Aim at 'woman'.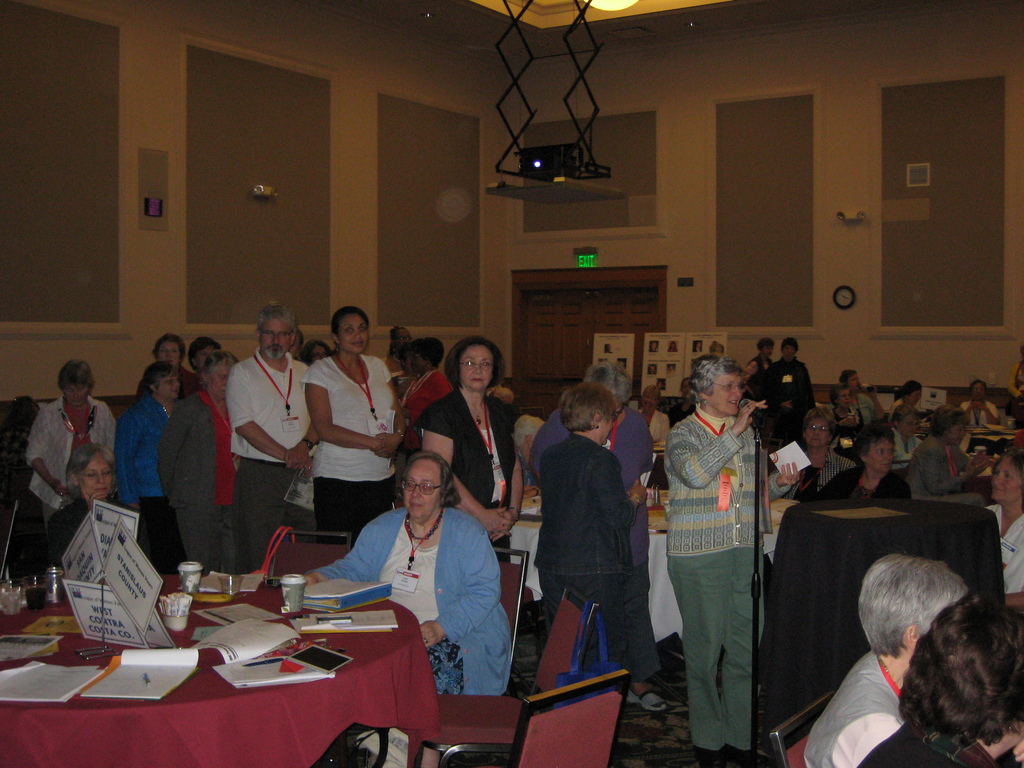
Aimed at box=[911, 402, 999, 506].
